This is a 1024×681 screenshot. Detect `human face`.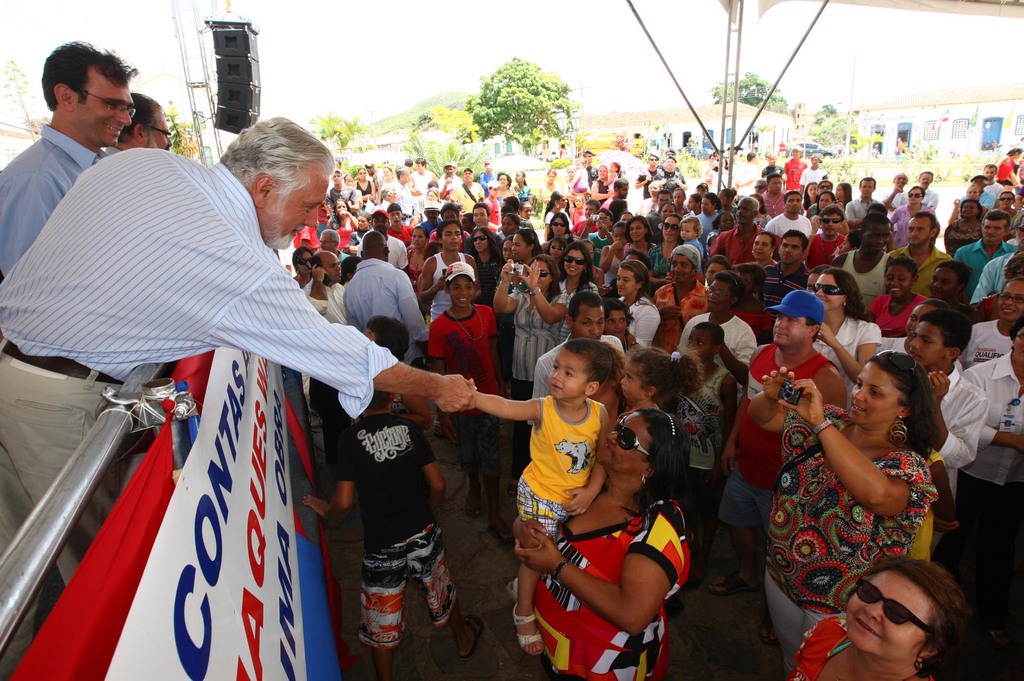
x1=961, y1=201, x2=975, y2=216.
